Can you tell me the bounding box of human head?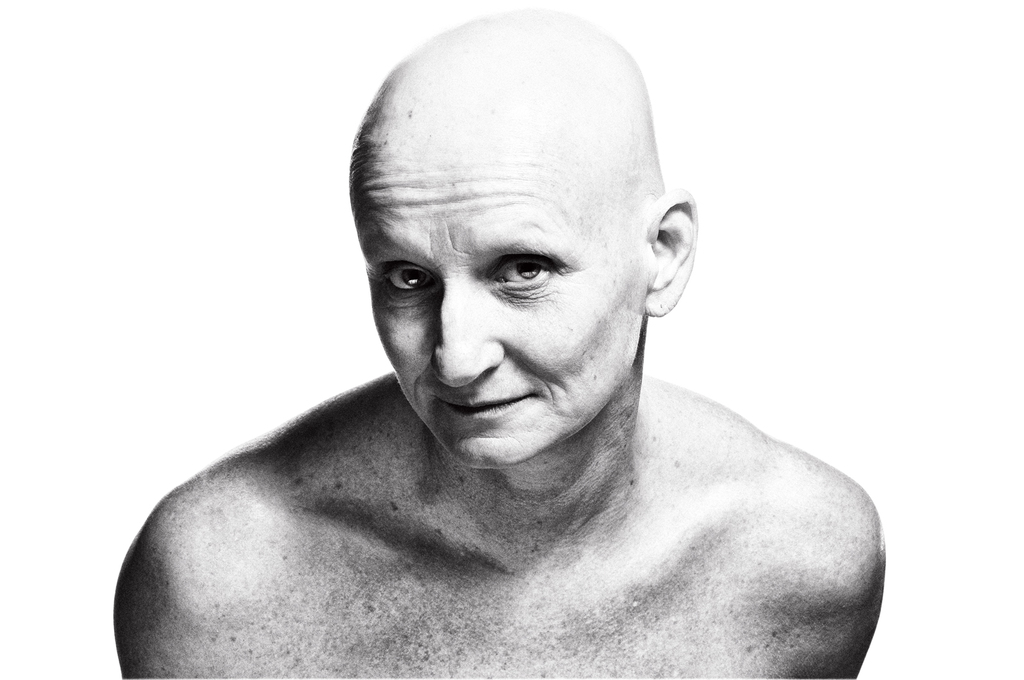
box(349, 11, 695, 473).
